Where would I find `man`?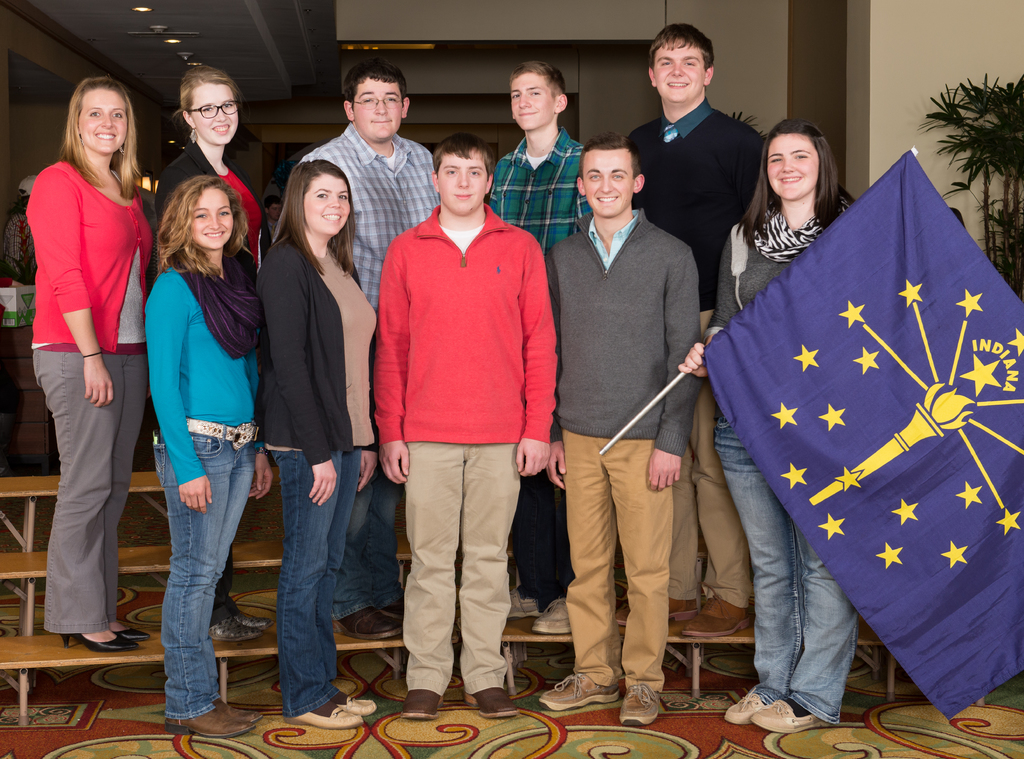
At (614, 21, 767, 644).
